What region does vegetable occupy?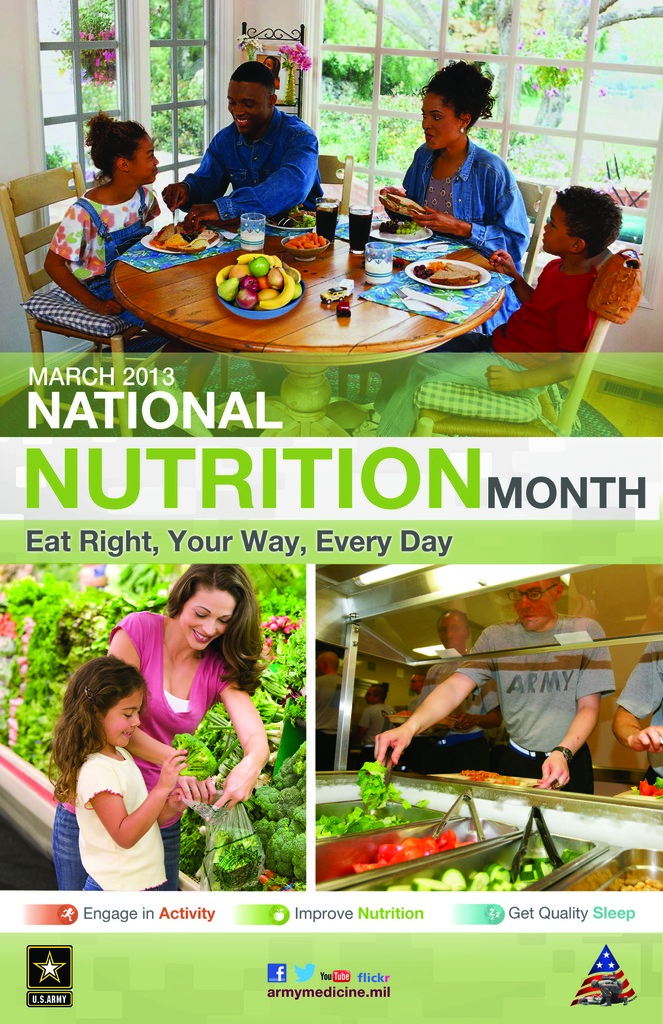
pyautogui.locateOnScreen(215, 824, 265, 892).
